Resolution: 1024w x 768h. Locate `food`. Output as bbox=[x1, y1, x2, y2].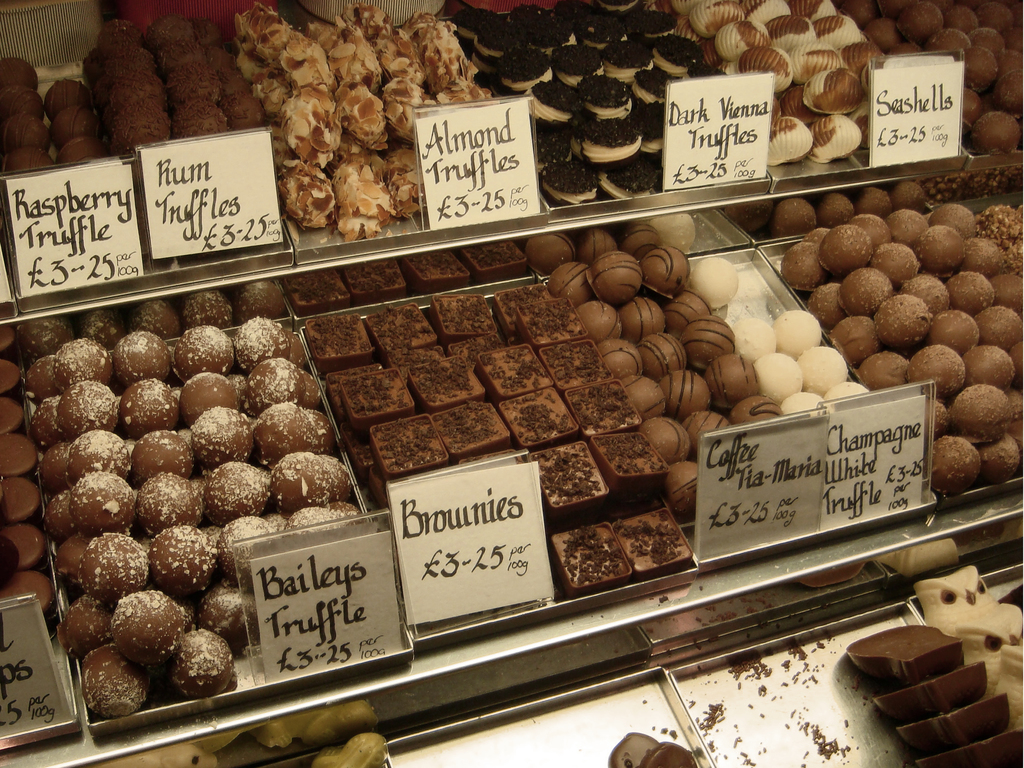
bbox=[46, 102, 99, 141].
